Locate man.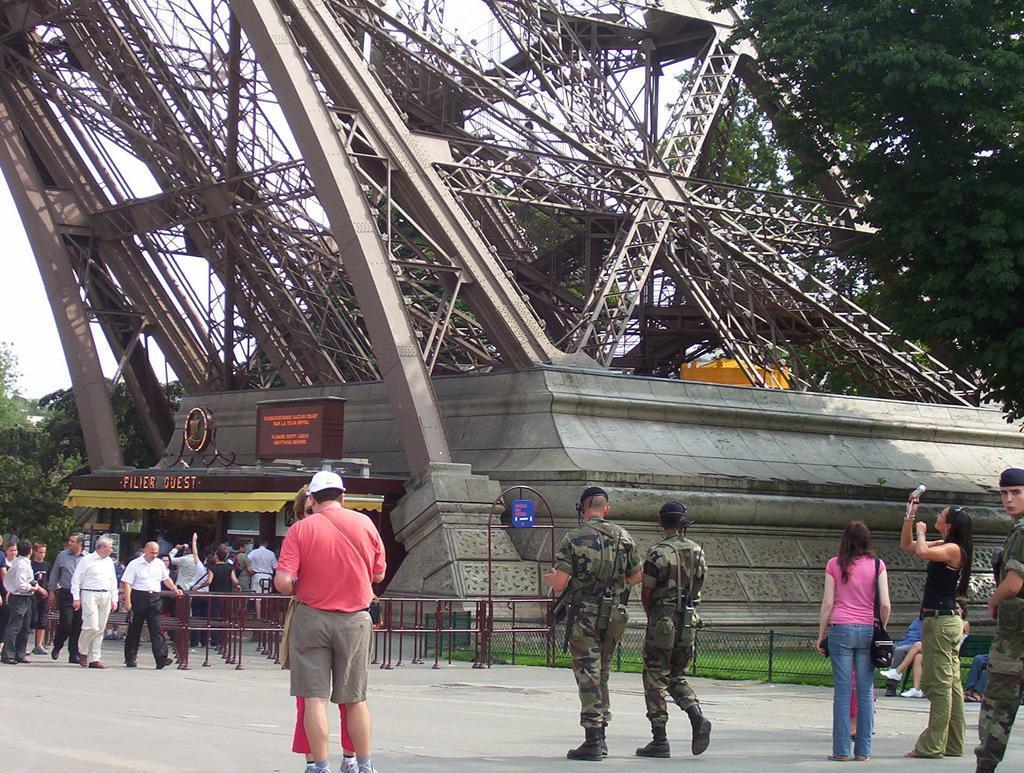
Bounding box: [x1=971, y1=469, x2=1023, y2=772].
